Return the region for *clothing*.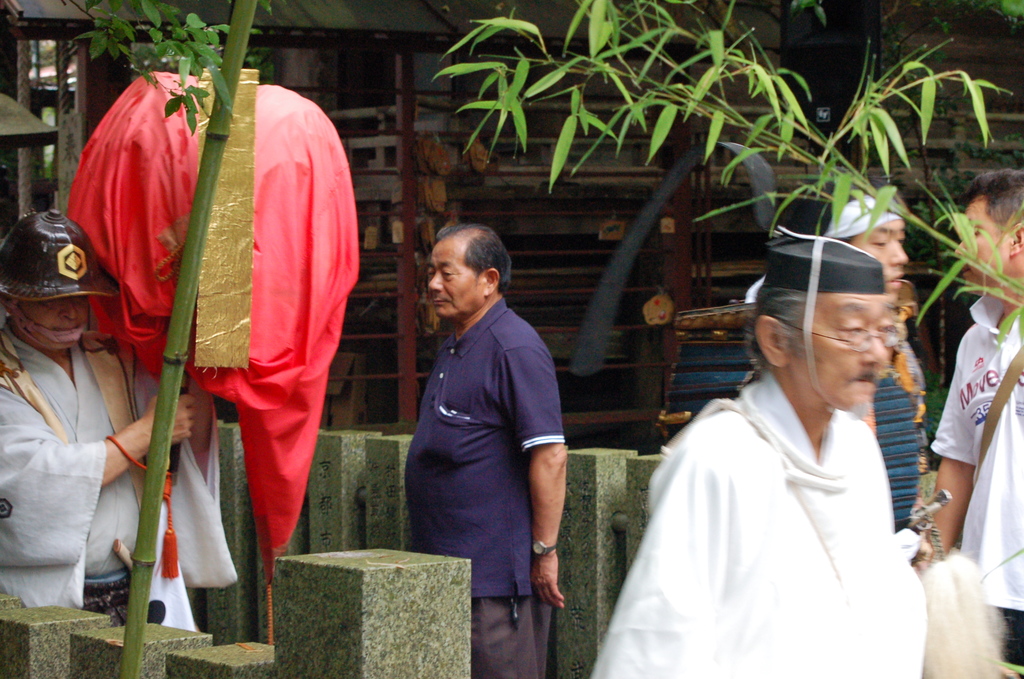
{"x1": 934, "y1": 293, "x2": 1023, "y2": 678}.
